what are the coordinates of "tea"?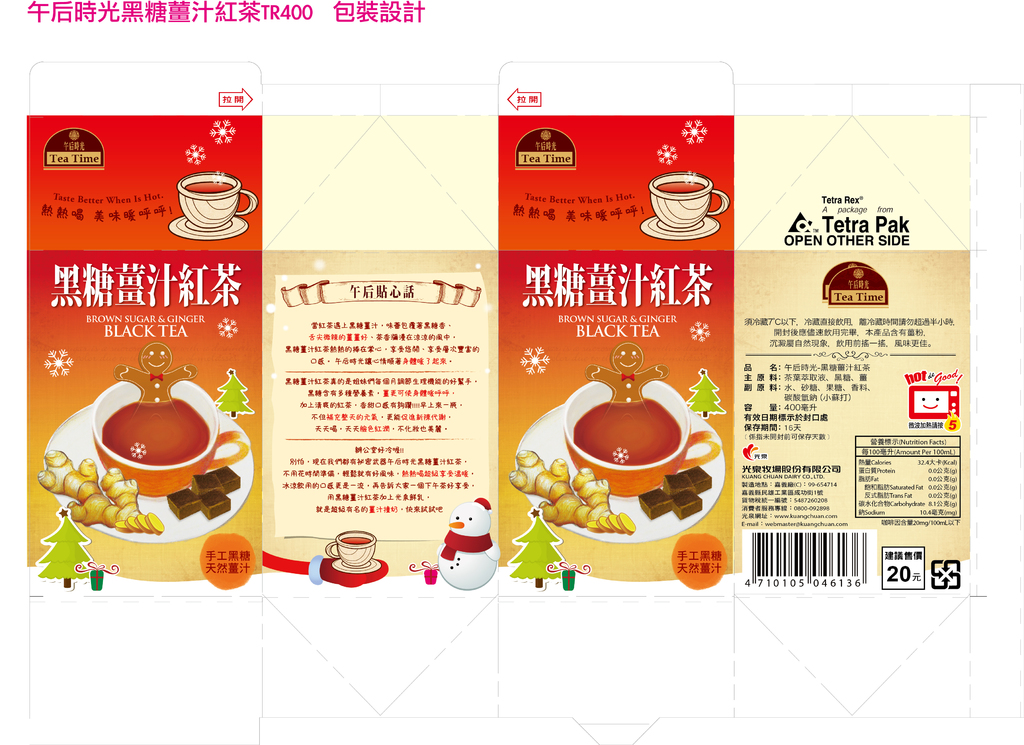
[left=100, top=388, right=208, bottom=463].
